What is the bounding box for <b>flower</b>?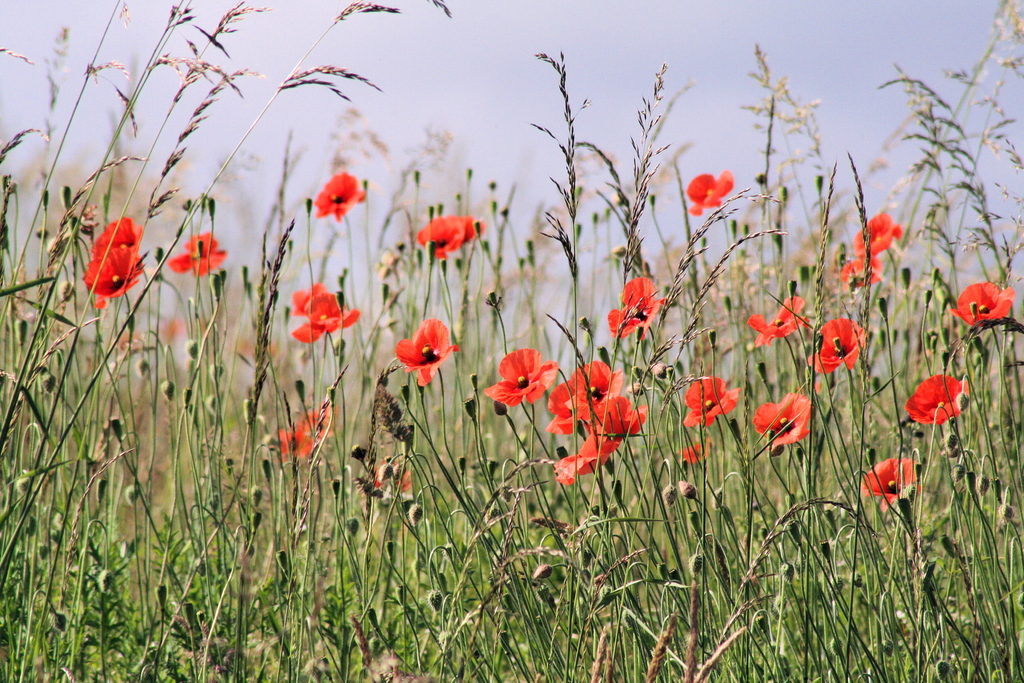
{"left": 549, "top": 436, "right": 624, "bottom": 484}.
